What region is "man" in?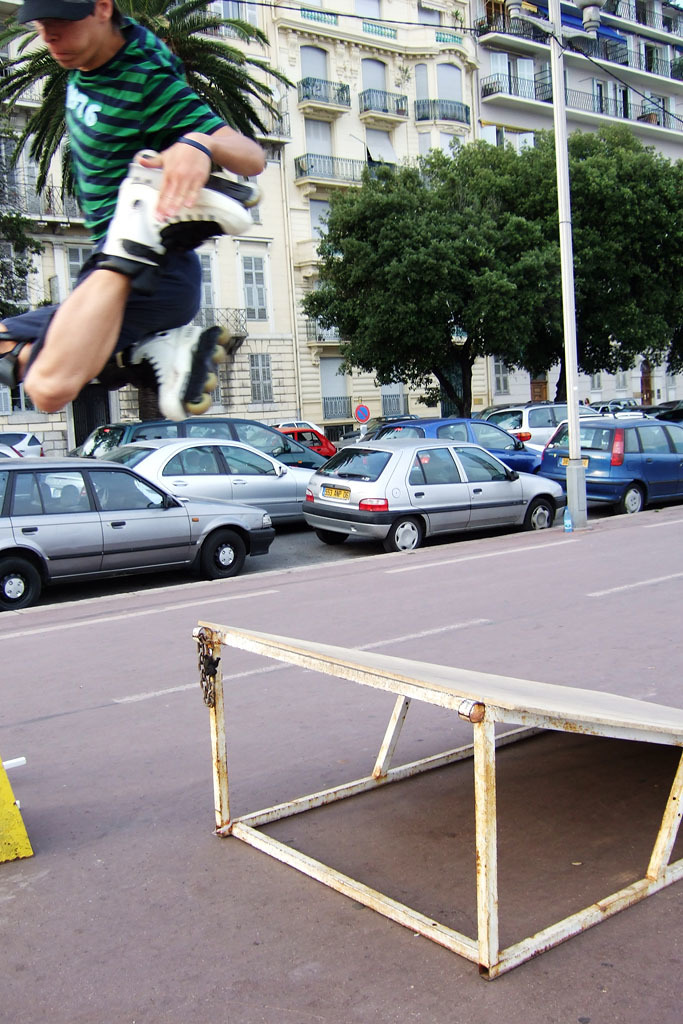
{"left": 0, "top": 0, "right": 298, "bottom": 412}.
